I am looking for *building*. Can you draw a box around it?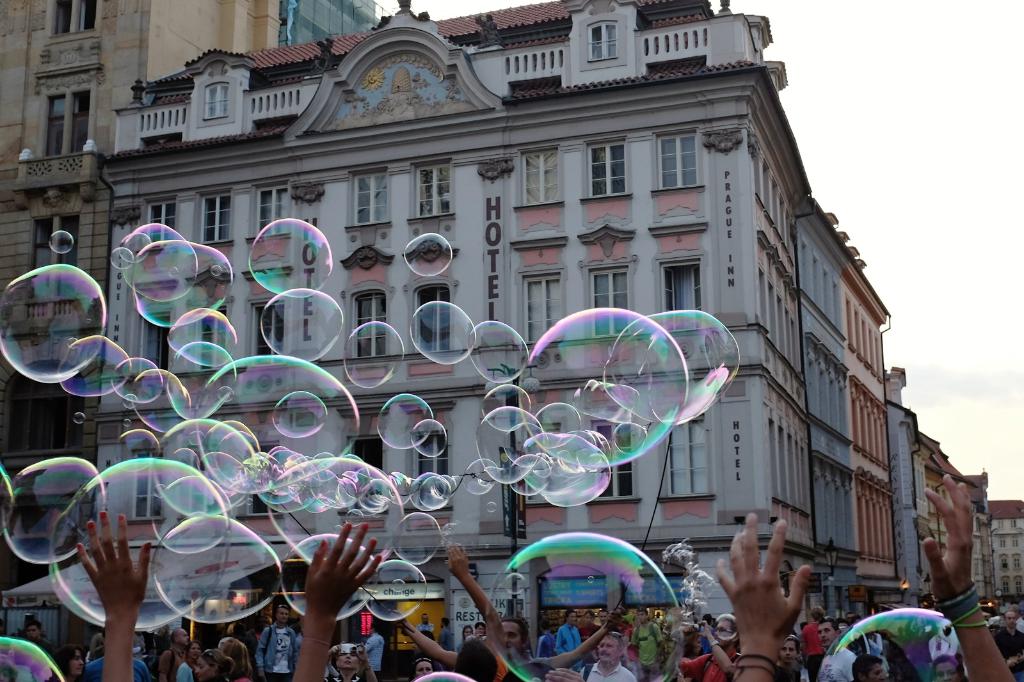
Sure, the bounding box is detection(81, 0, 819, 681).
